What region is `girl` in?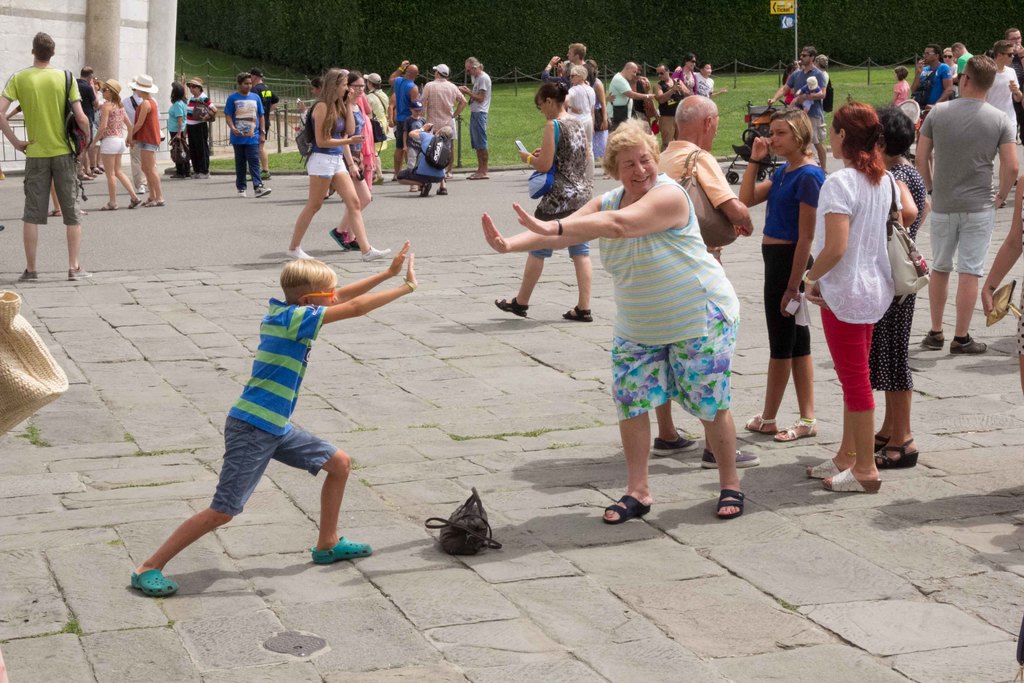
region(799, 99, 903, 493).
